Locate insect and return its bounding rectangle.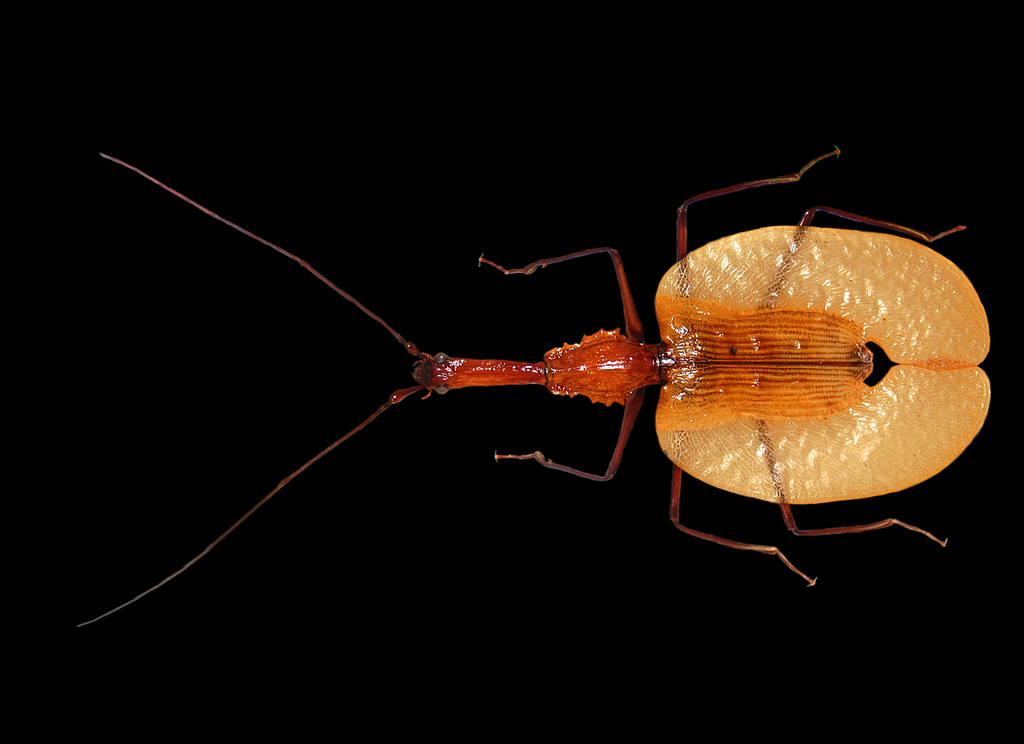
72/153/992/631.
